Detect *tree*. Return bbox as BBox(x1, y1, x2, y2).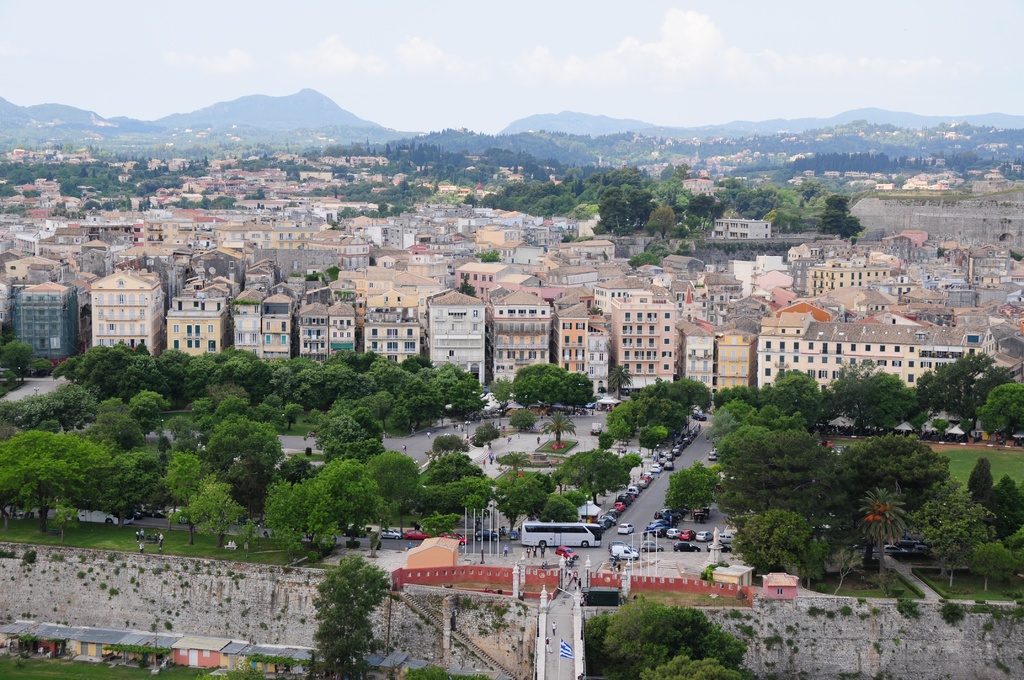
BBox(404, 356, 435, 370).
